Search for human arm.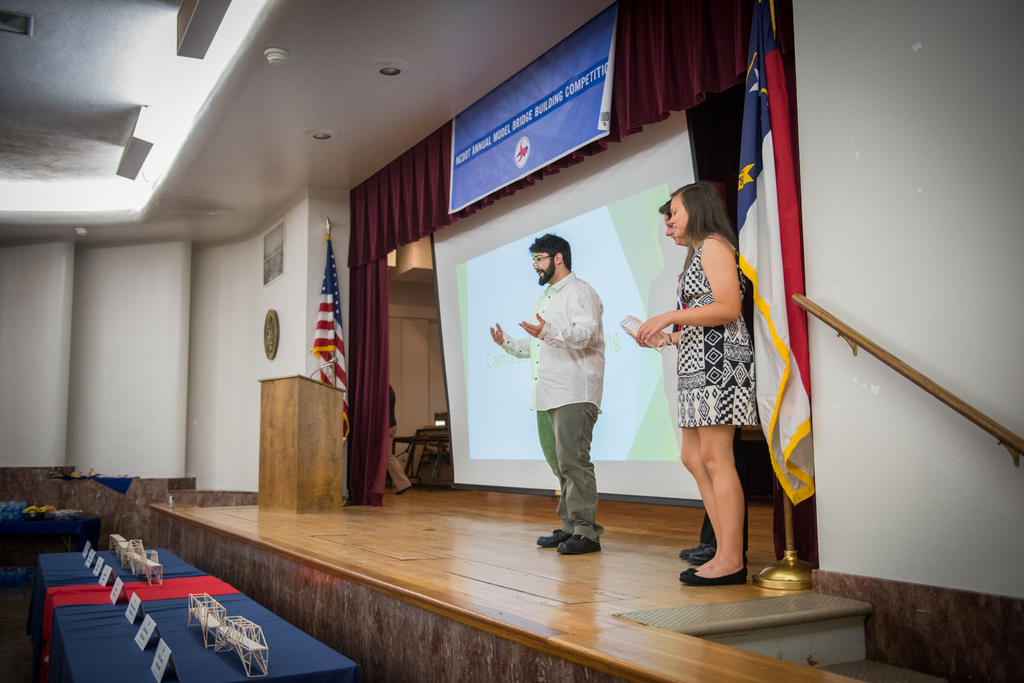
Found at (493, 319, 530, 357).
